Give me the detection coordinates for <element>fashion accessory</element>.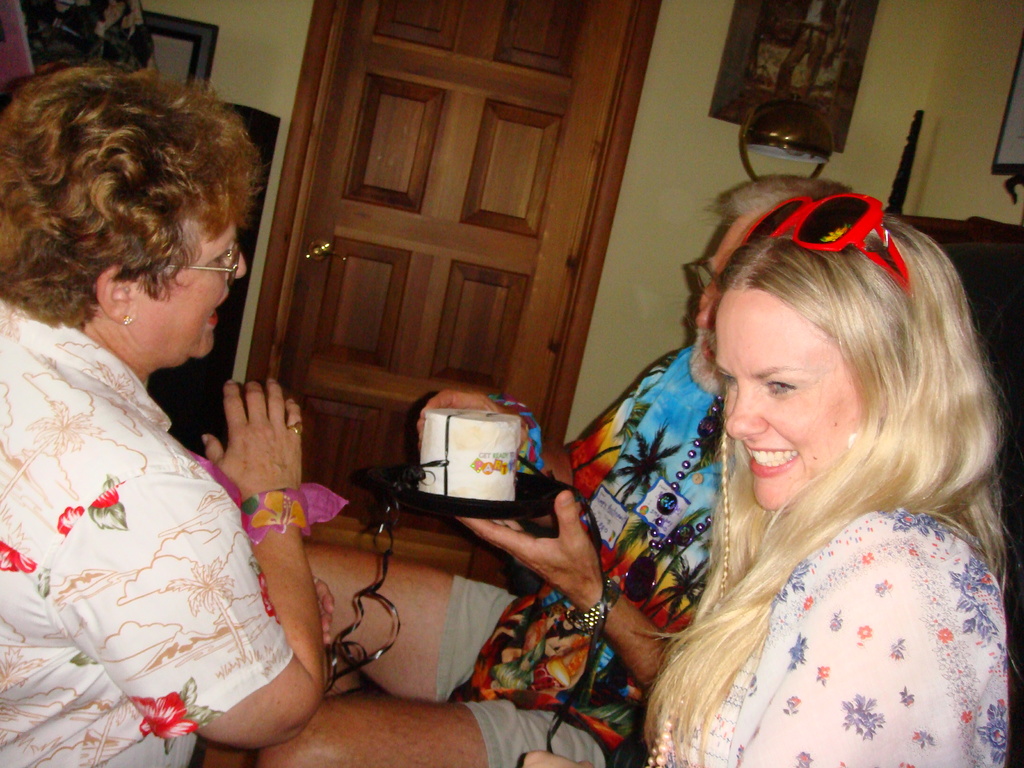
crop(122, 311, 138, 328).
